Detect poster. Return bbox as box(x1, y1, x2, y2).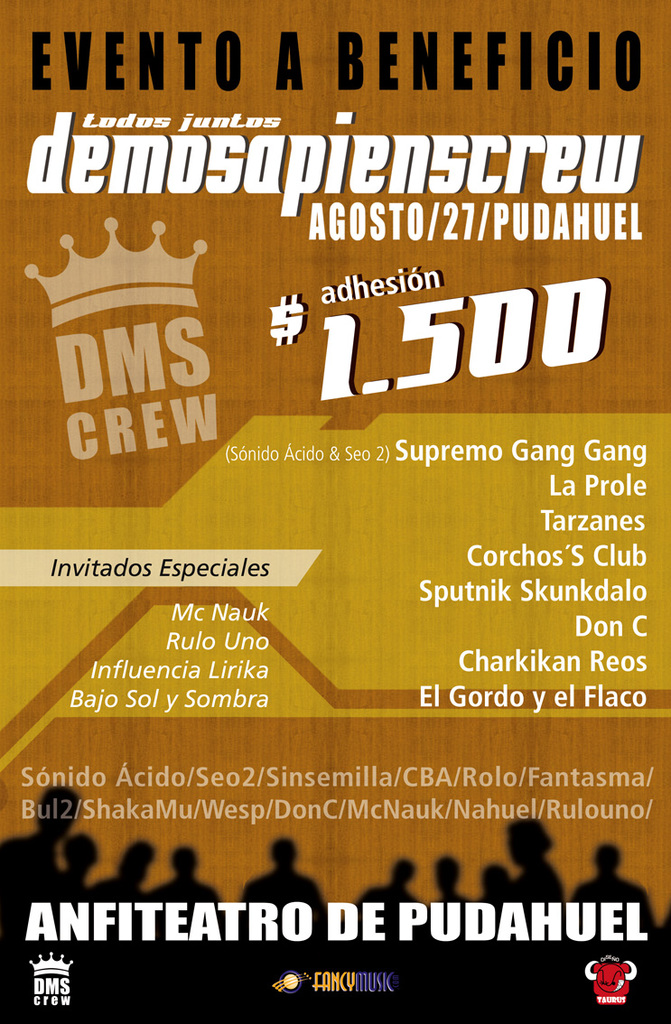
box(0, 0, 670, 1023).
